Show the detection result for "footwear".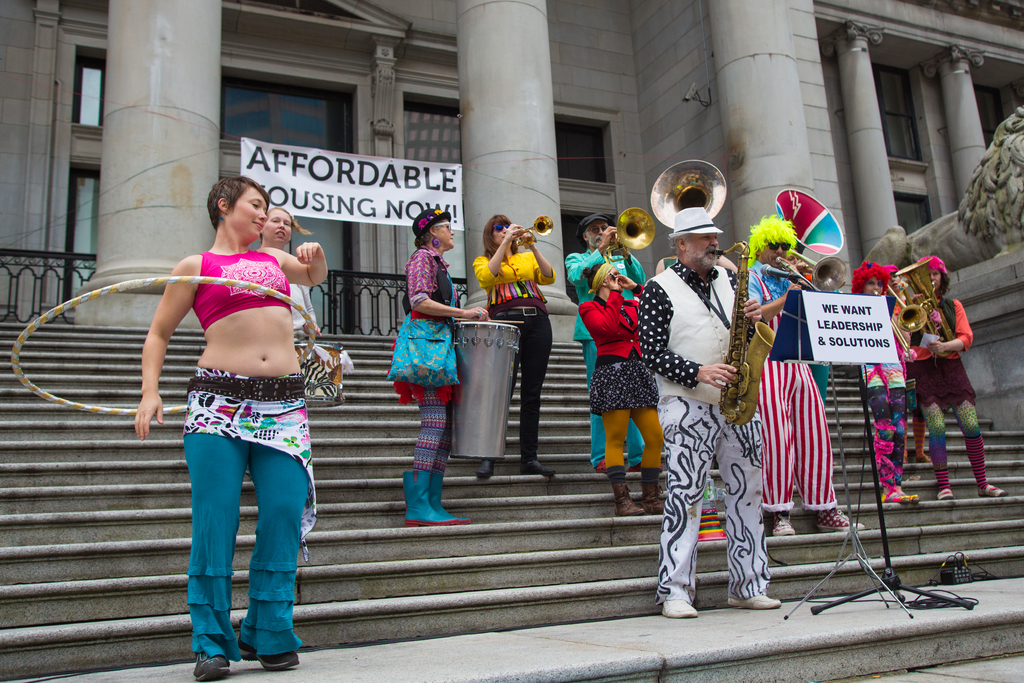
{"x1": 593, "y1": 461, "x2": 609, "y2": 471}.
